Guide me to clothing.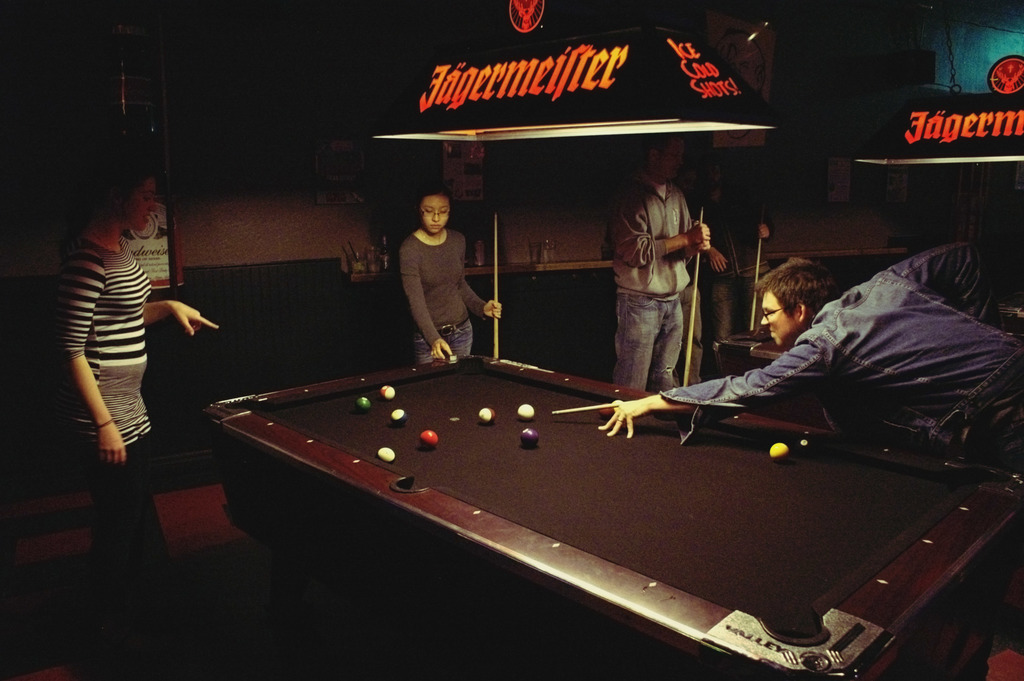
Guidance: bbox(72, 196, 167, 573).
